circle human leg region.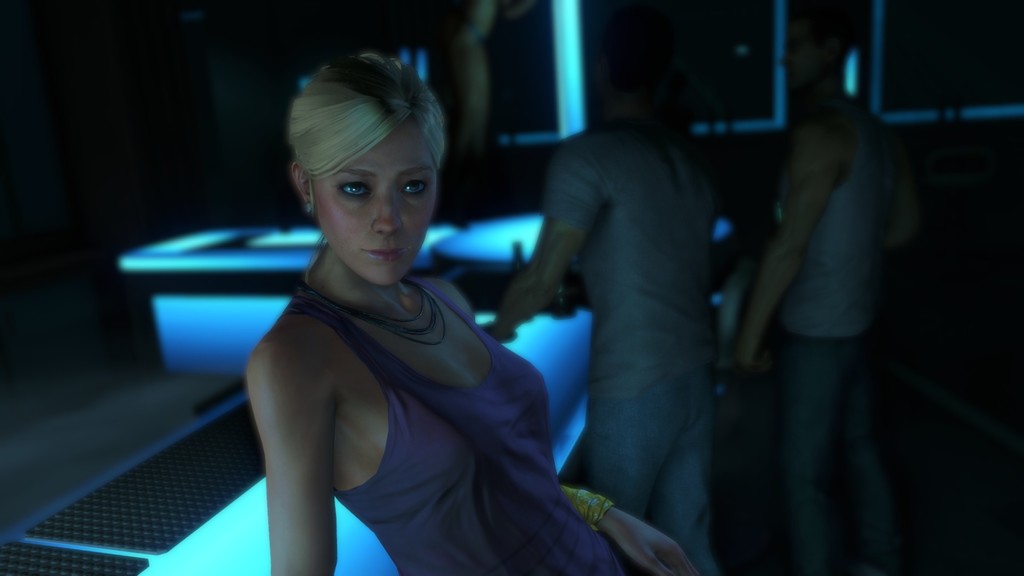
Region: {"left": 653, "top": 351, "right": 721, "bottom": 575}.
